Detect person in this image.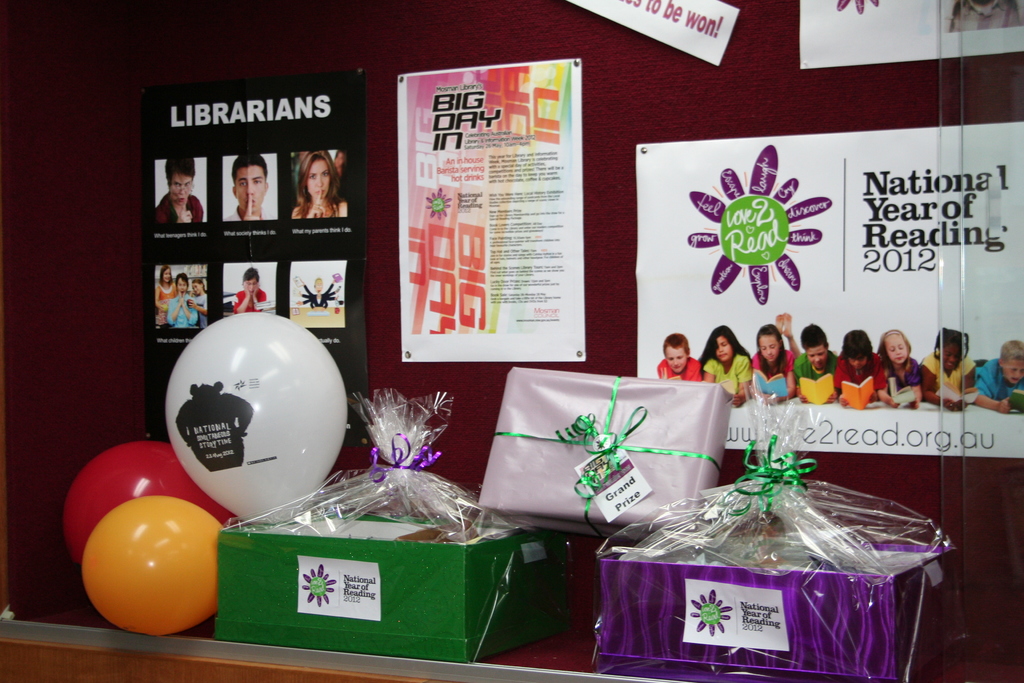
Detection: box=[964, 339, 1023, 410].
